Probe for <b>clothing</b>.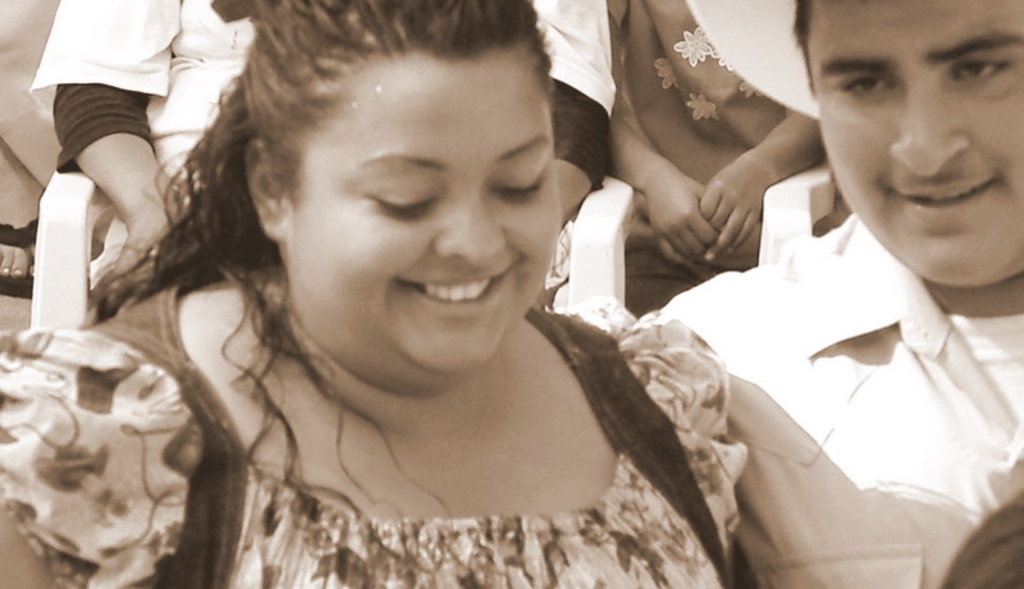
Probe result: <region>663, 198, 1023, 588</region>.
